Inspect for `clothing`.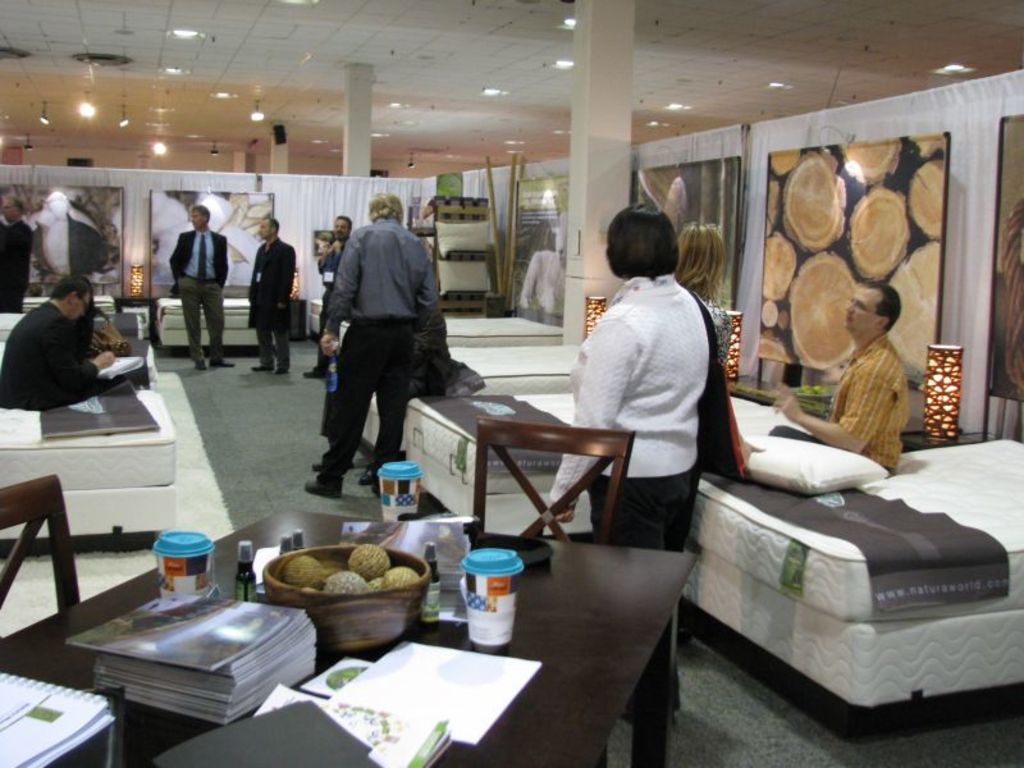
Inspection: rect(323, 220, 444, 476).
